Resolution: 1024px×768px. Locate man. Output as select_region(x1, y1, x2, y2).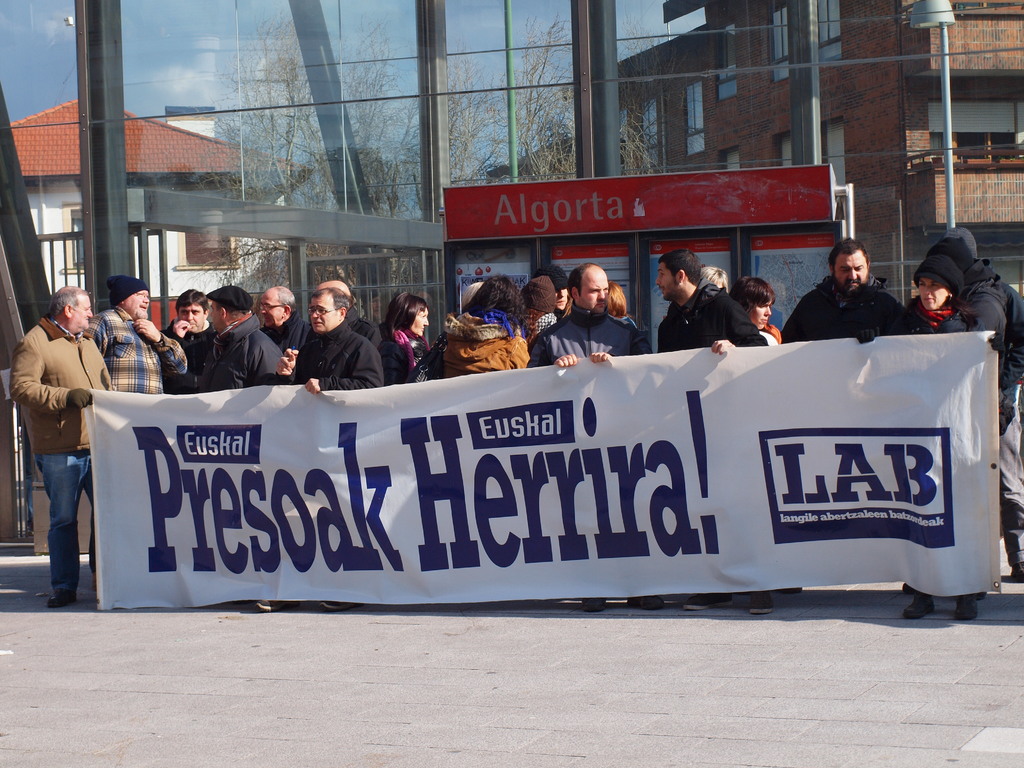
select_region(522, 260, 648, 371).
